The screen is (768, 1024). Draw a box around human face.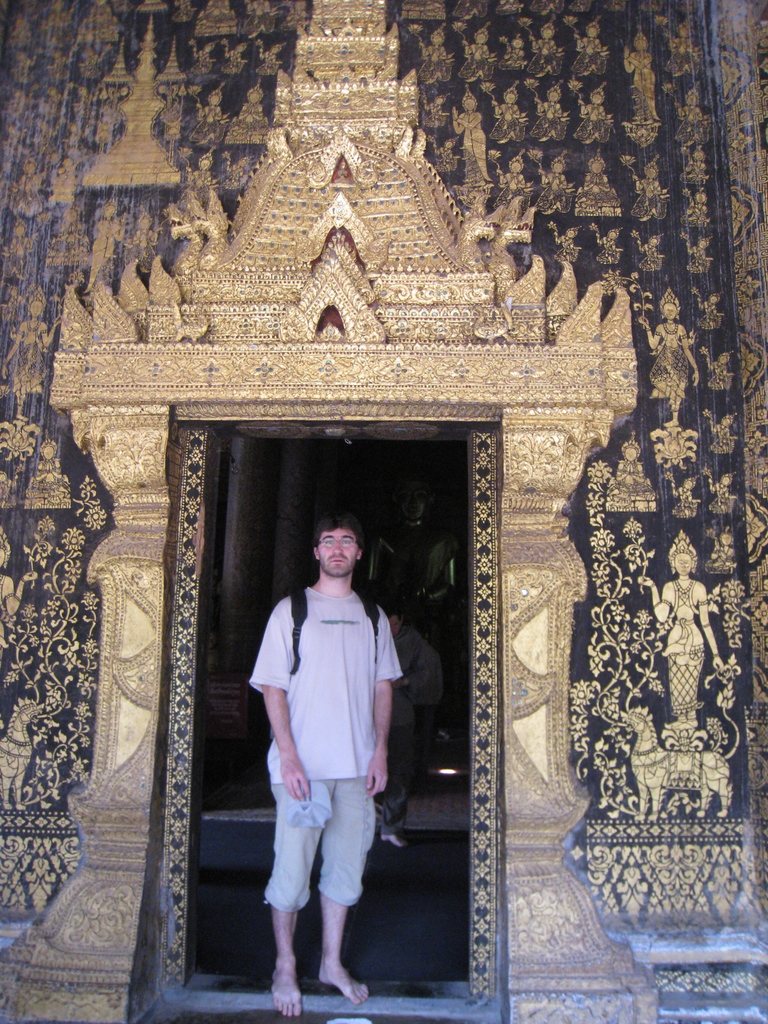
(723, 533, 732, 547).
